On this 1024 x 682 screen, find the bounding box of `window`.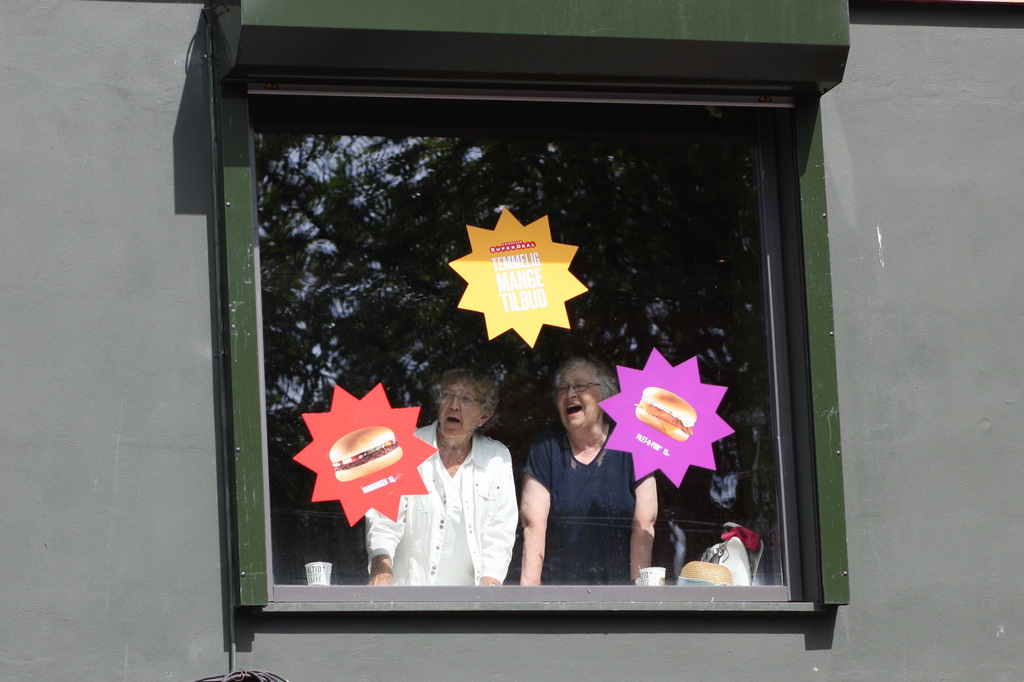
Bounding box: {"left": 207, "top": 63, "right": 841, "bottom": 620}.
